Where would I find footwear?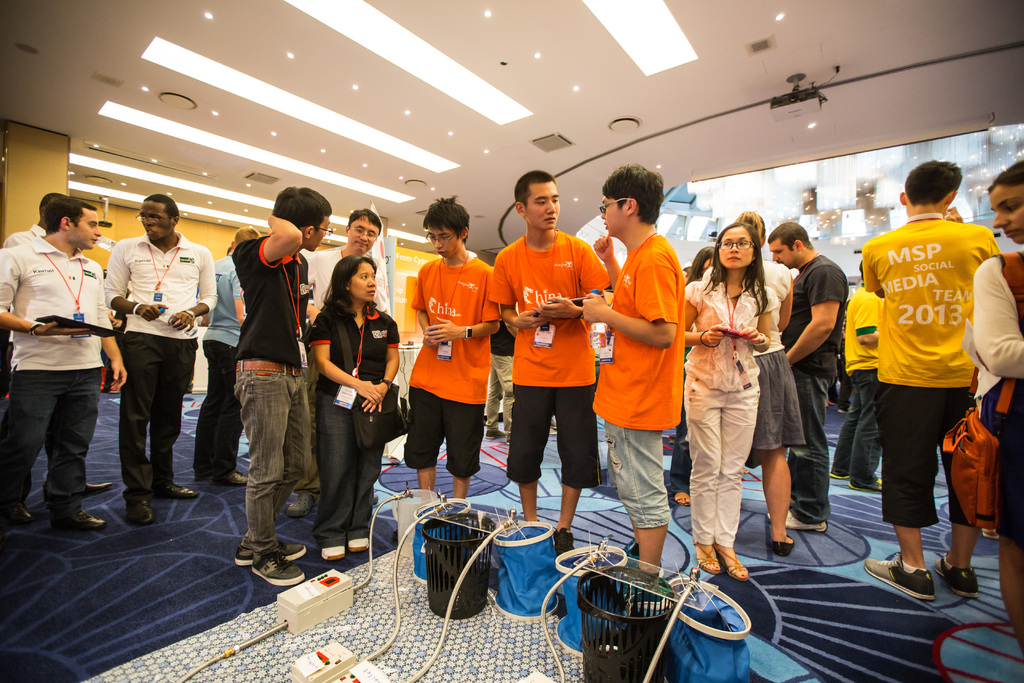
At x1=927, y1=551, x2=980, y2=604.
